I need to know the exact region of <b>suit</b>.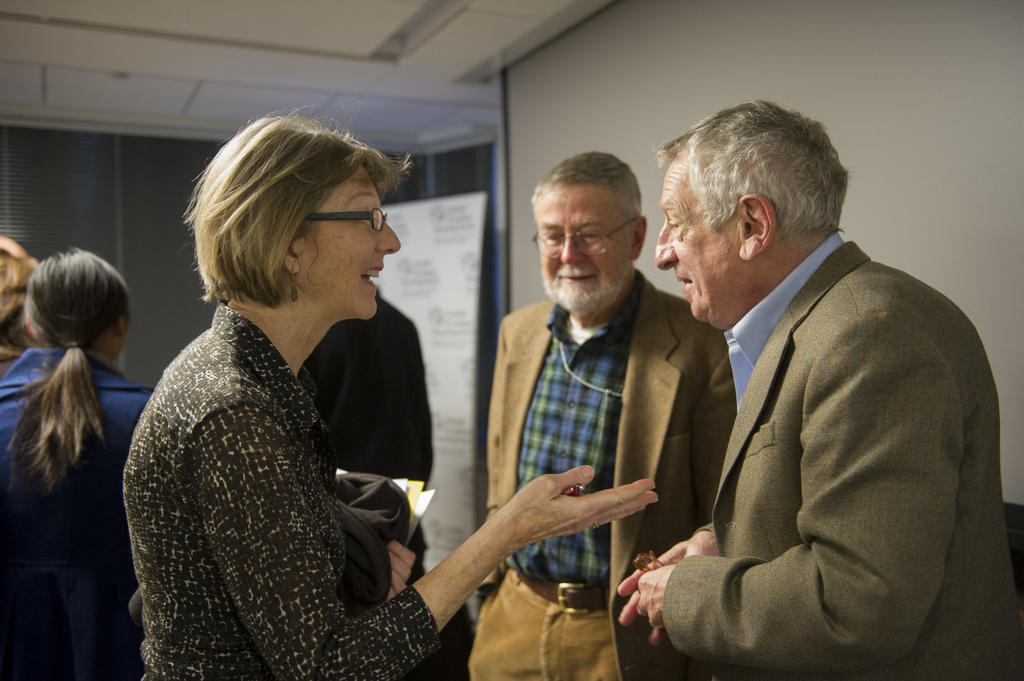
Region: {"x1": 465, "y1": 259, "x2": 748, "y2": 680}.
